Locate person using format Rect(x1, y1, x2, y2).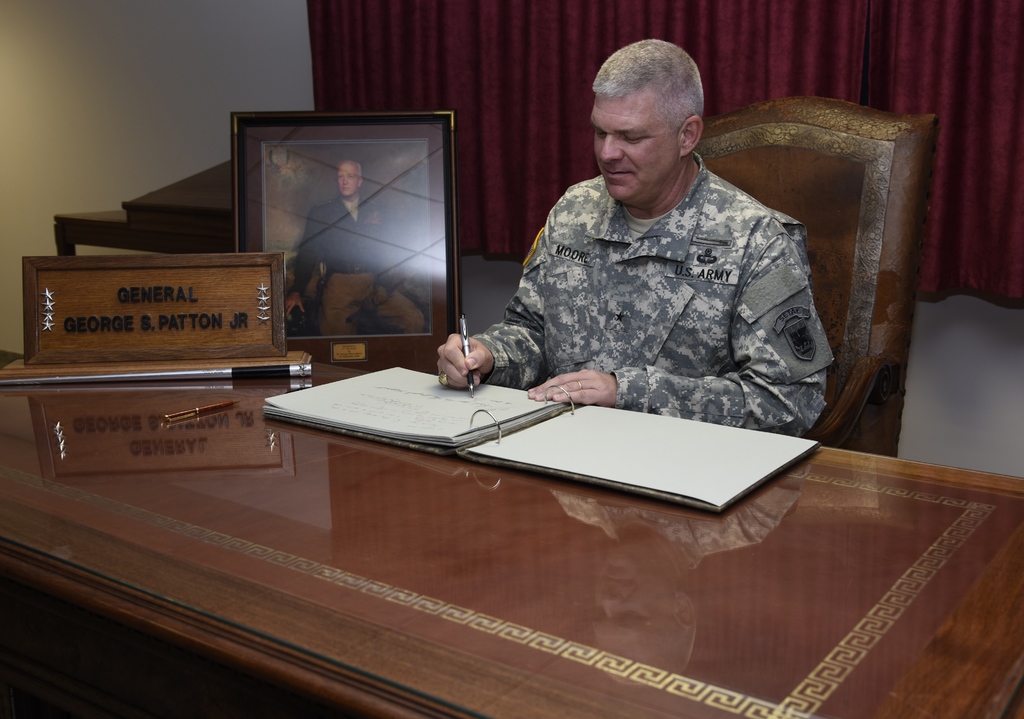
Rect(473, 58, 863, 468).
